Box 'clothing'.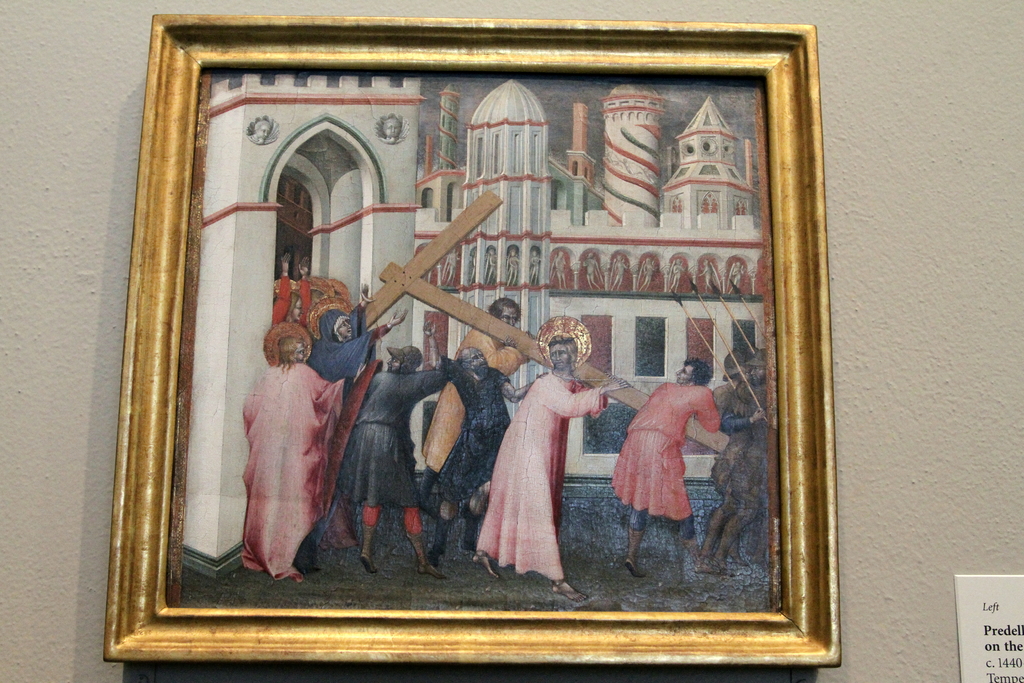
<bbox>611, 381, 722, 541</bbox>.
